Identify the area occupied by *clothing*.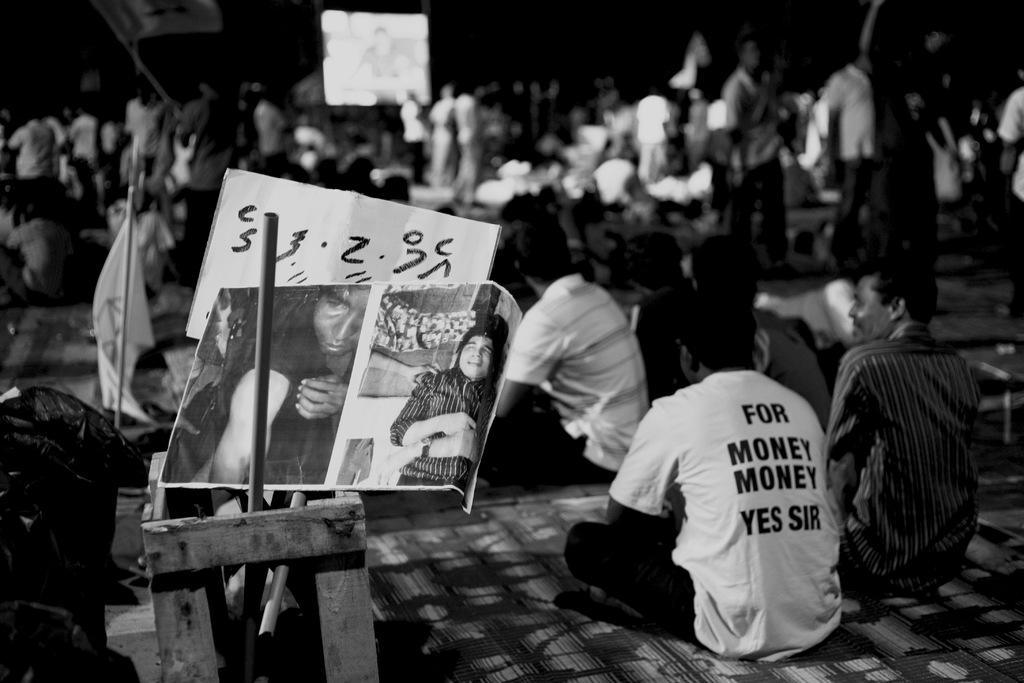
Area: bbox(180, 290, 361, 483).
